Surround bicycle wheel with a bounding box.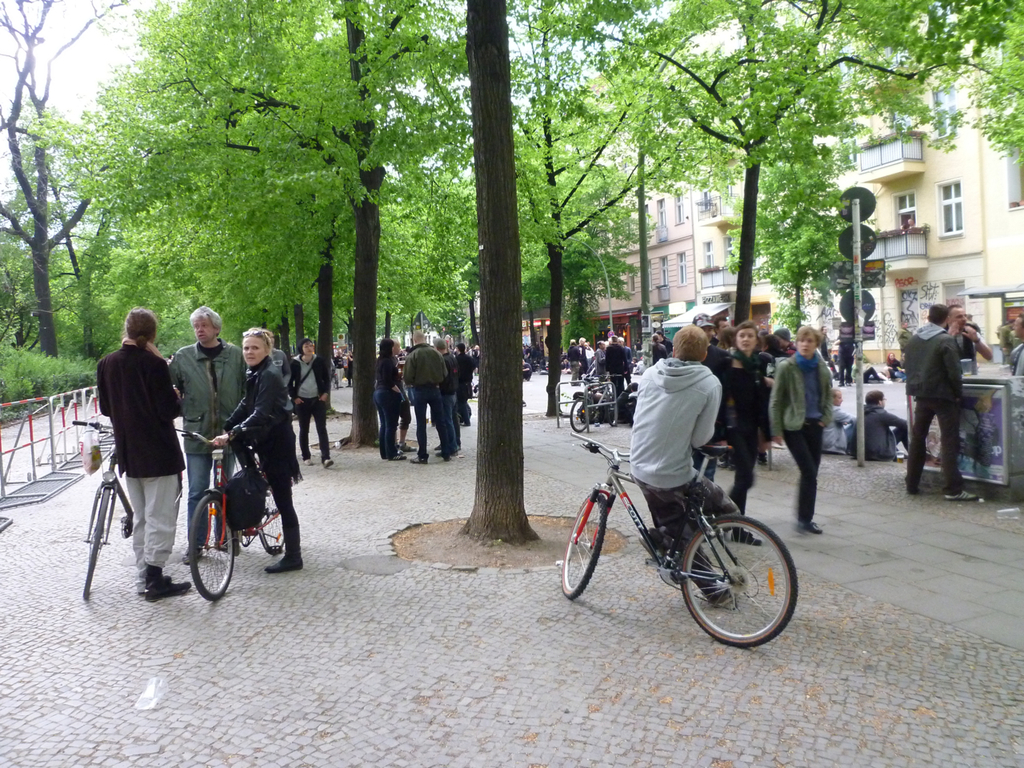
194:492:238:606.
